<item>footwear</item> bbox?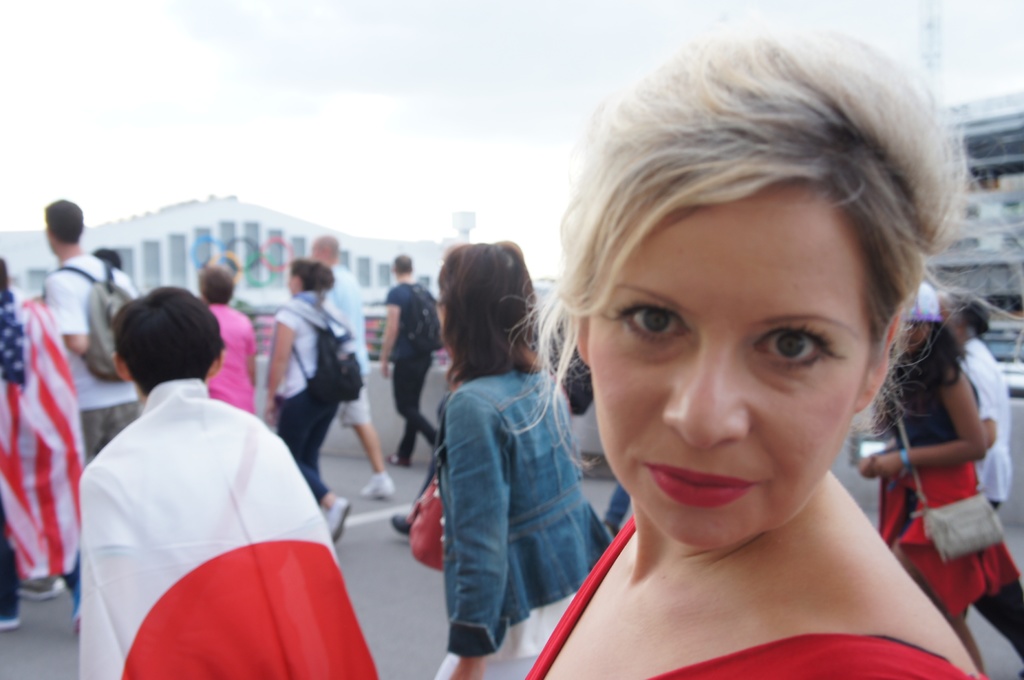
bbox=[360, 468, 394, 497]
